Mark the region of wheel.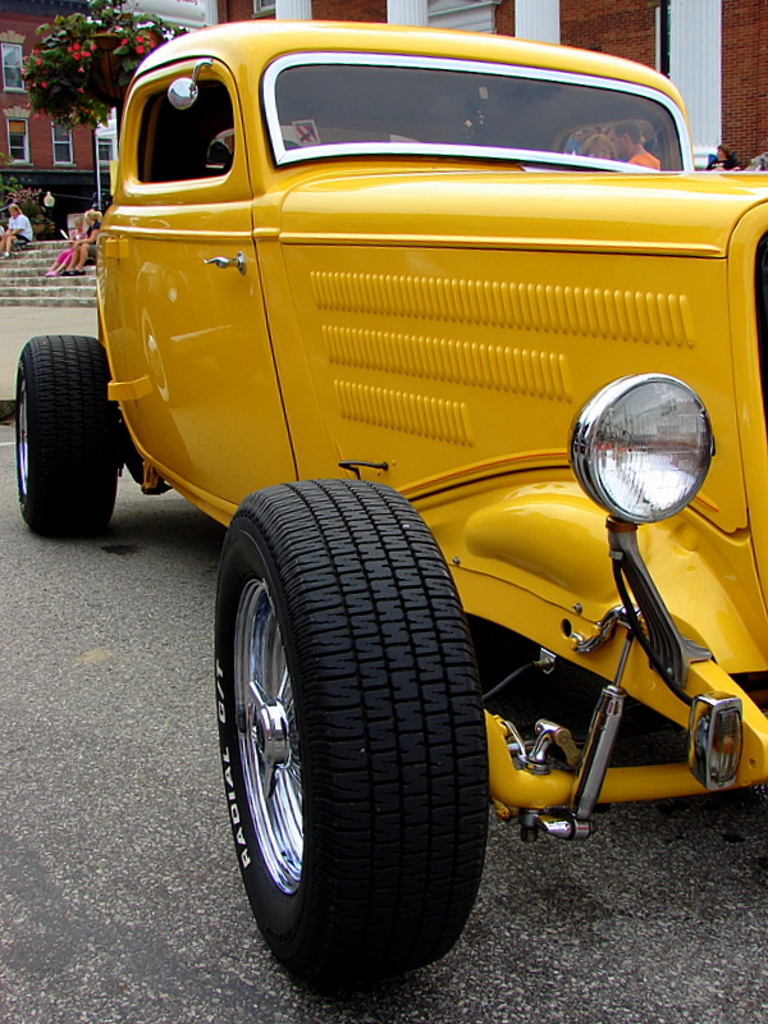
Region: [15,333,119,536].
